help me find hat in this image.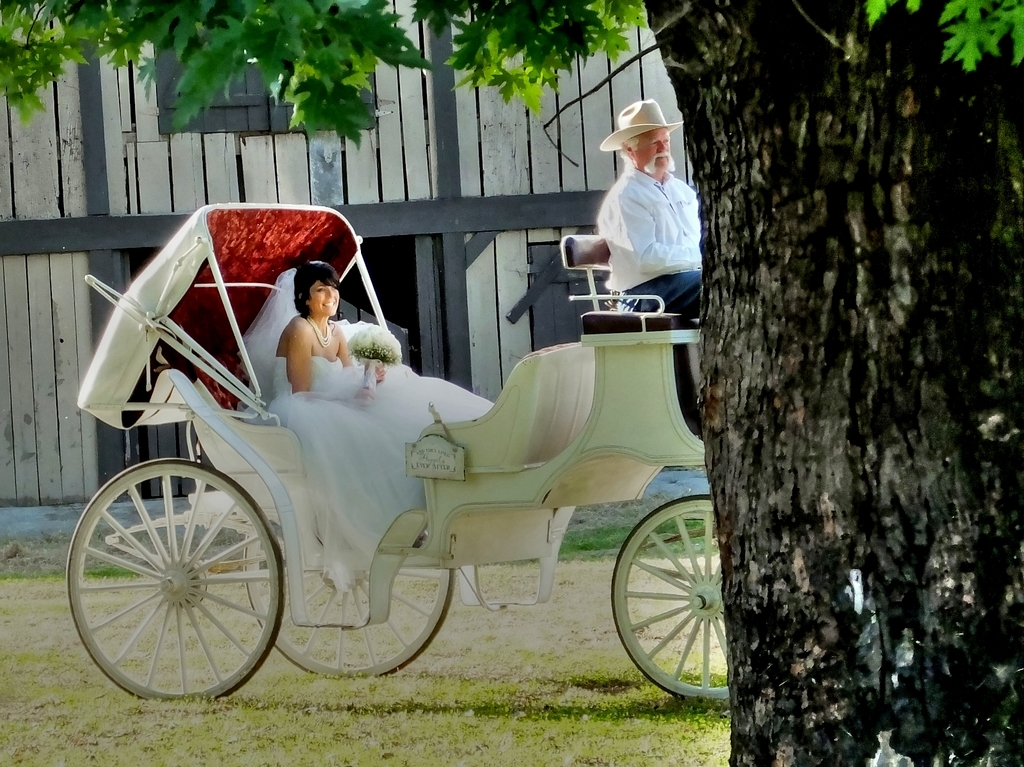
Found it: 596:98:683:154.
